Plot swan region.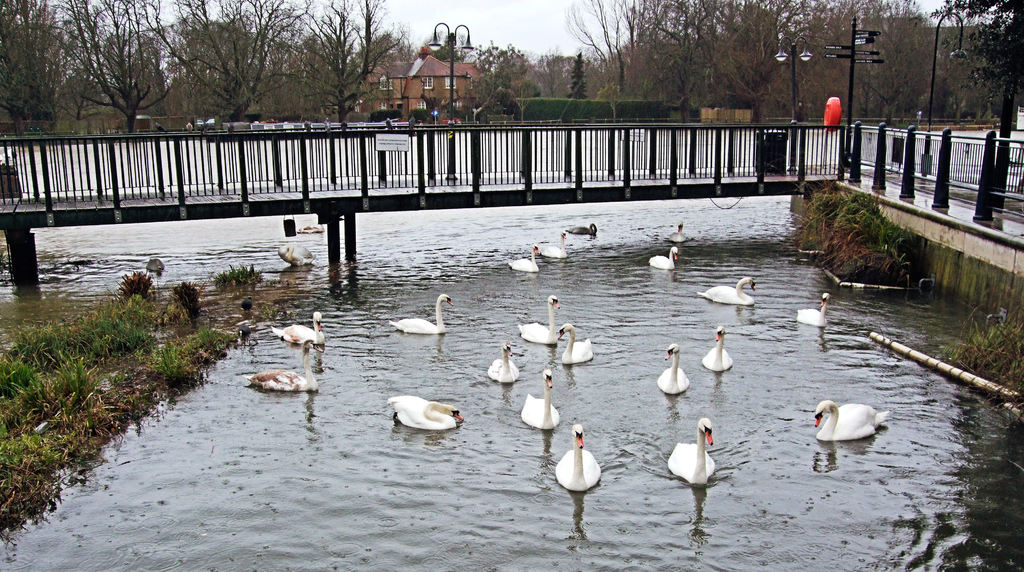
Plotted at <box>668,223,689,242</box>.
